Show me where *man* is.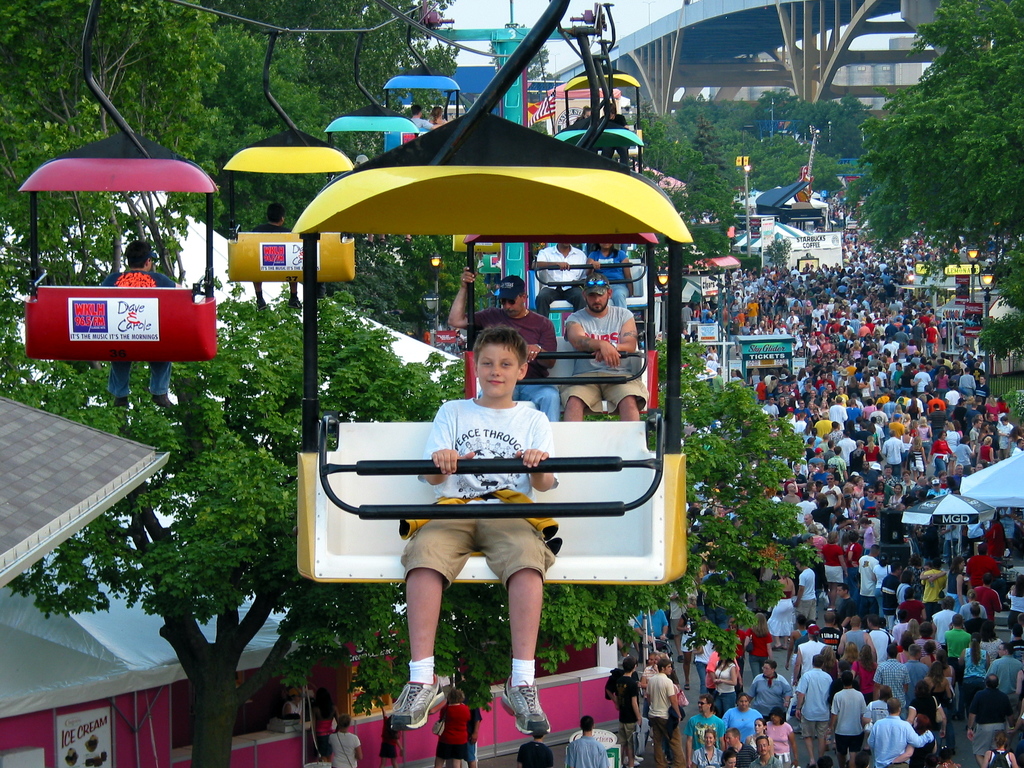
*man* is at (left=795, top=556, right=817, bottom=621).
